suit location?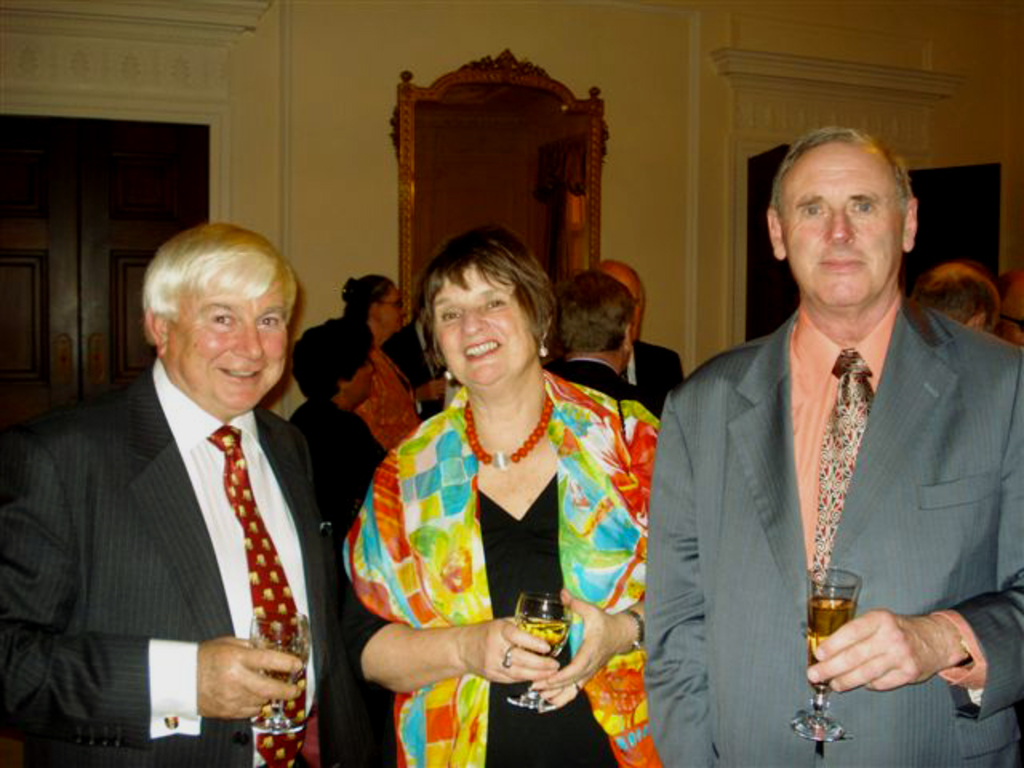
locate(640, 291, 1022, 766)
